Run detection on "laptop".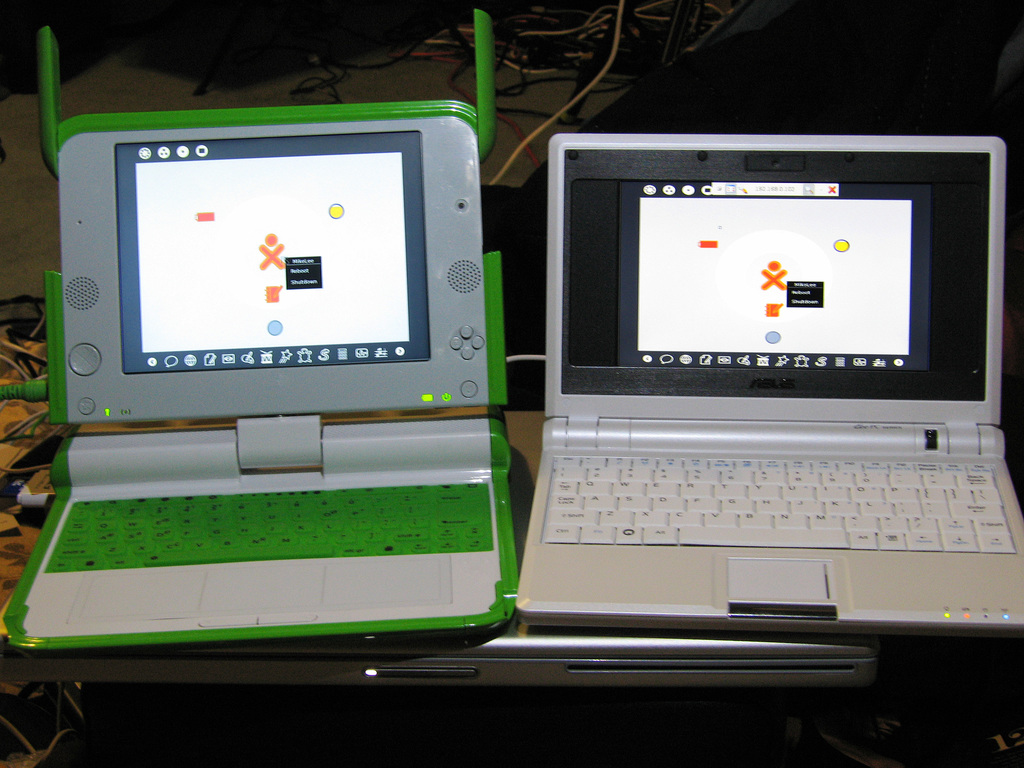
Result: detection(3, 4, 522, 647).
